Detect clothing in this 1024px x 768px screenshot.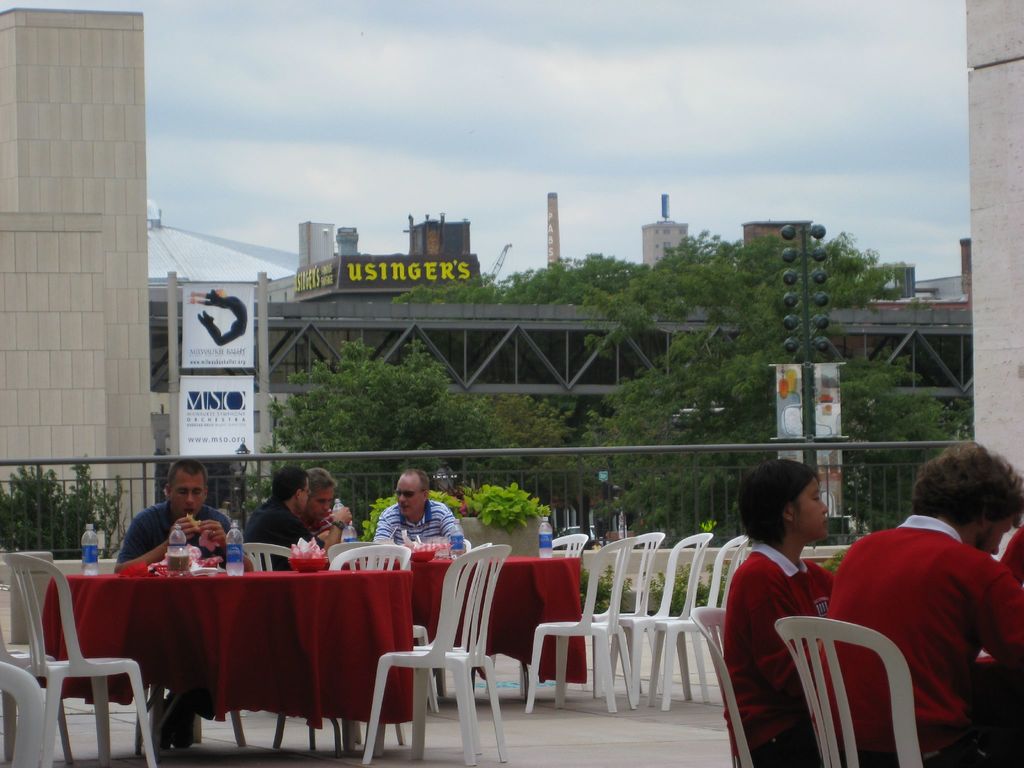
Detection: locate(723, 532, 837, 767).
